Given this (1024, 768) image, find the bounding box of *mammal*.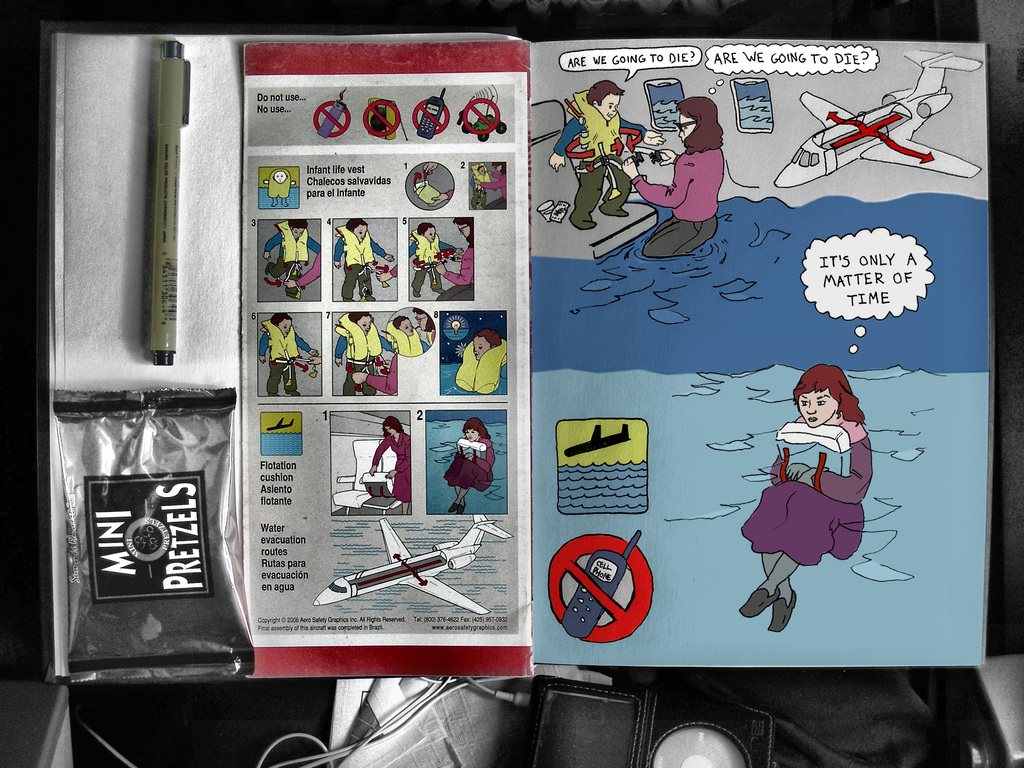
BBox(454, 328, 504, 392).
